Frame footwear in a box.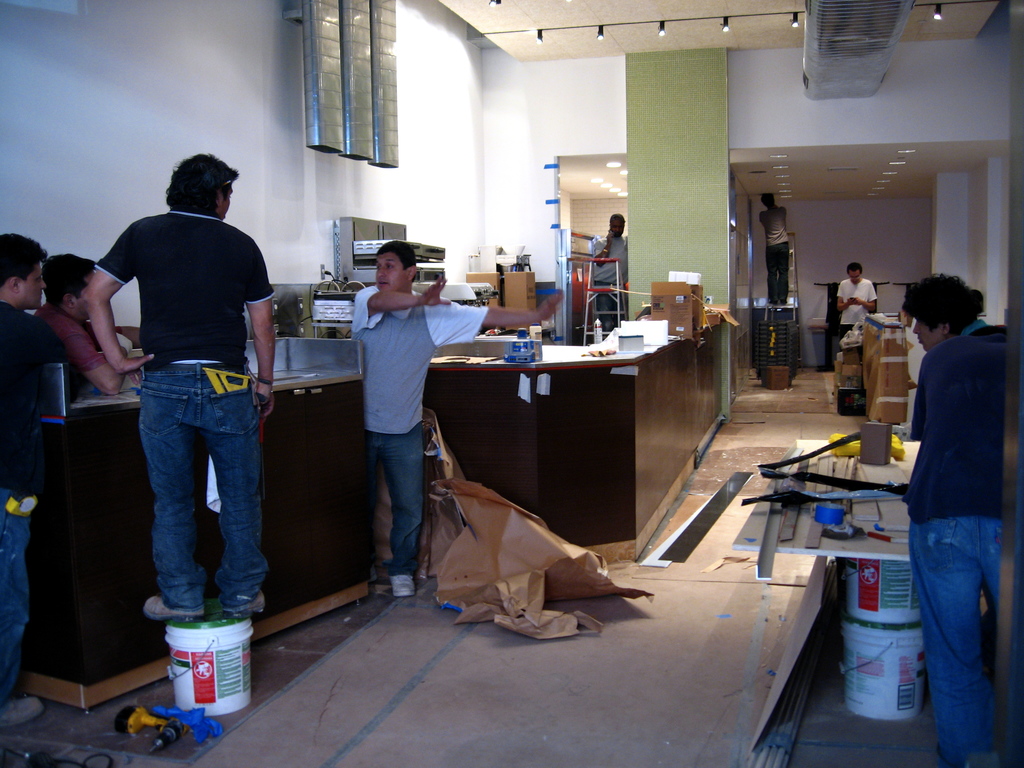
(390, 572, 420, 598).
